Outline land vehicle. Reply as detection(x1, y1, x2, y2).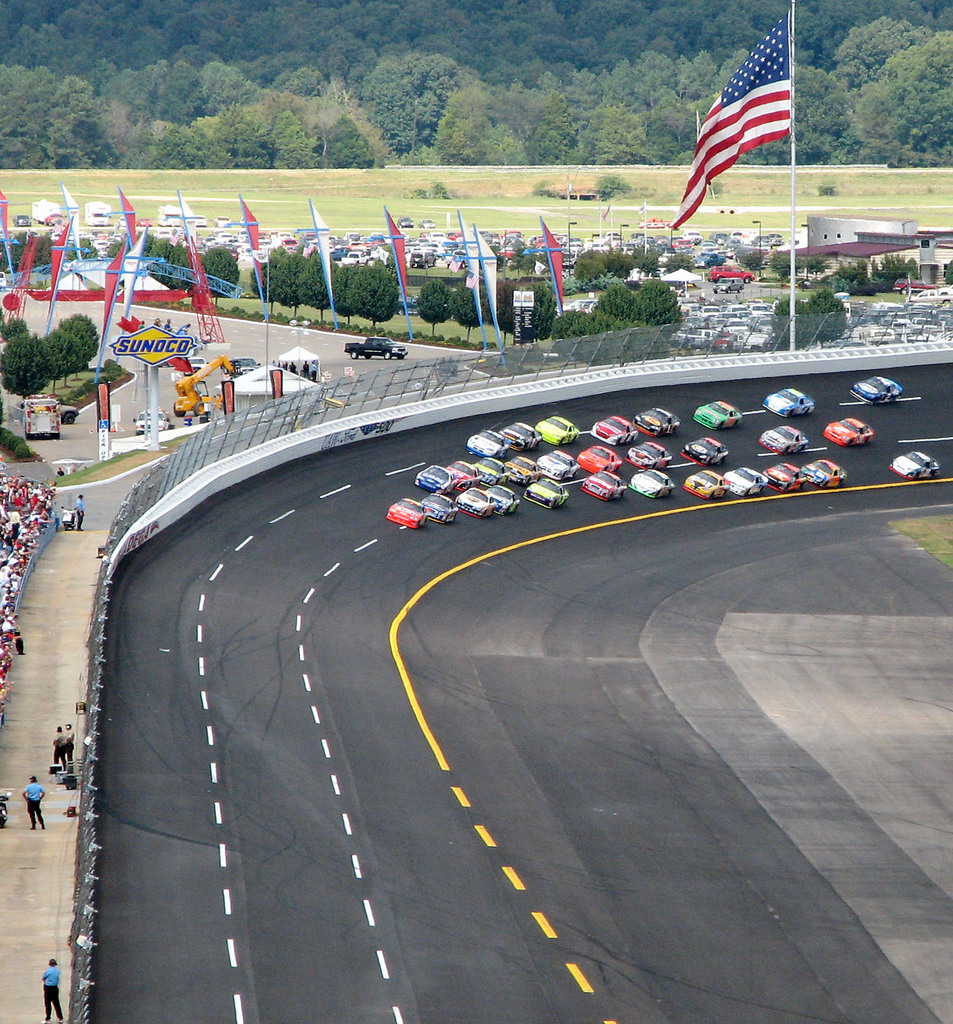
detection(679, 435, 730, 466).
